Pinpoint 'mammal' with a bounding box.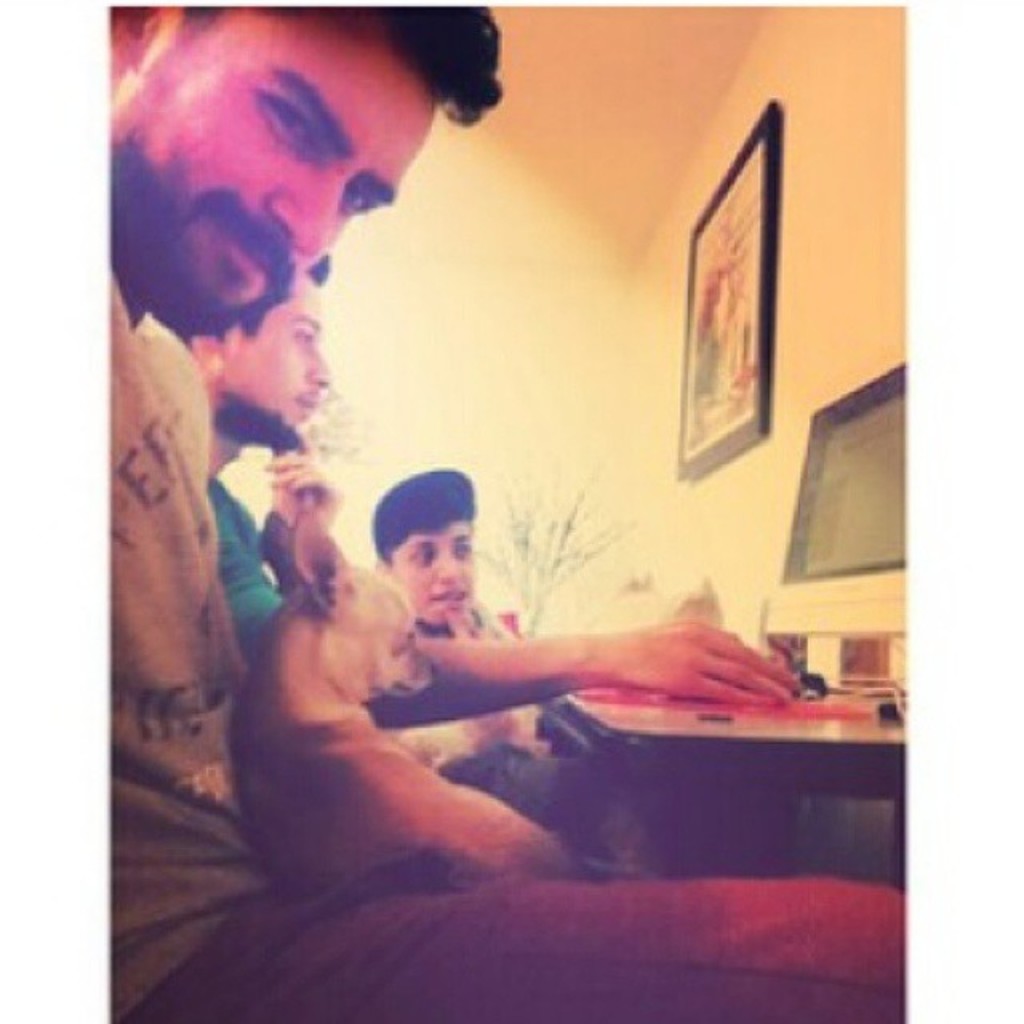
crop(106, 5, 906, 1022).
